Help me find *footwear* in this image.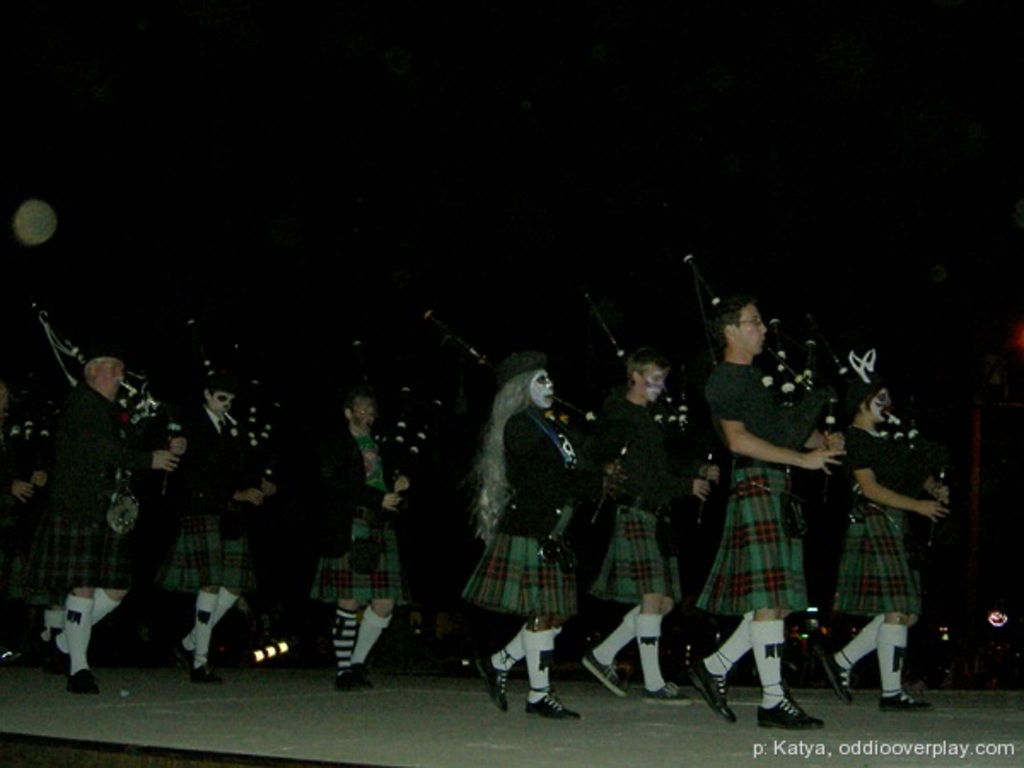
Found it: <bbox>689, 662, 736, 722</bbox>.
